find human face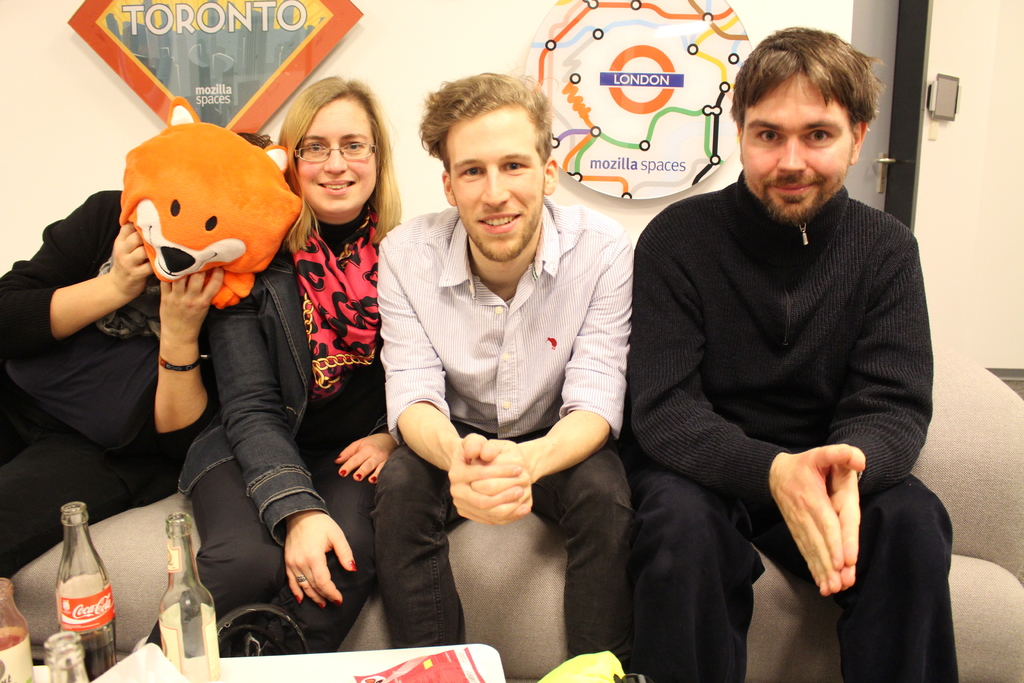
(left=297, top=94, right=377, bottom=218)
